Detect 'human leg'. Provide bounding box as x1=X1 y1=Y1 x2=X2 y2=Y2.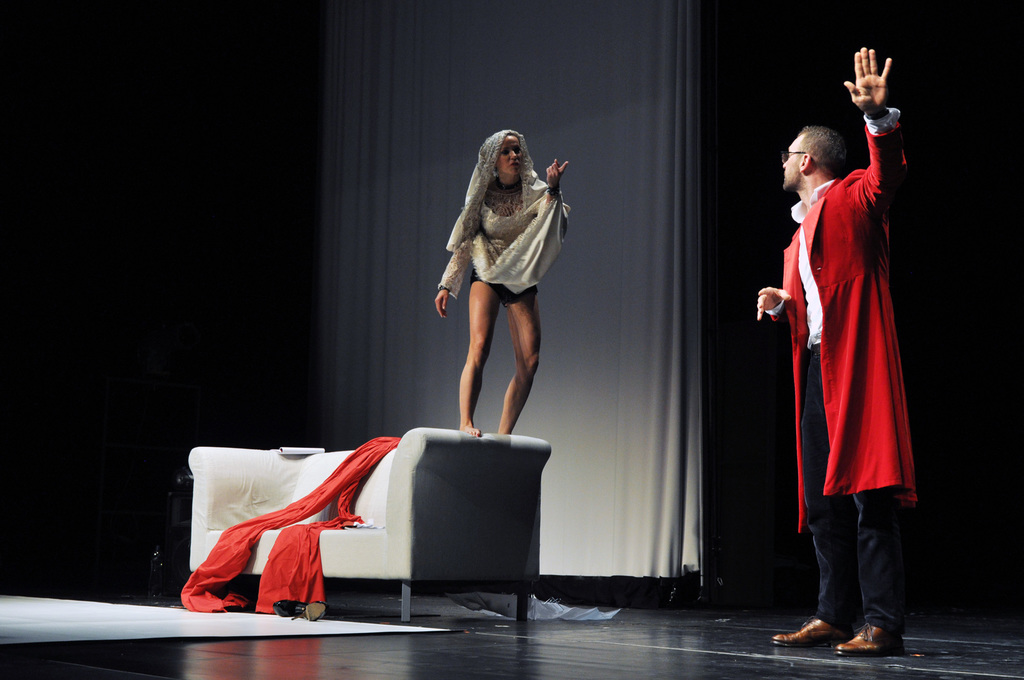
x1=766 y1=348 x2=845 y2=642.
